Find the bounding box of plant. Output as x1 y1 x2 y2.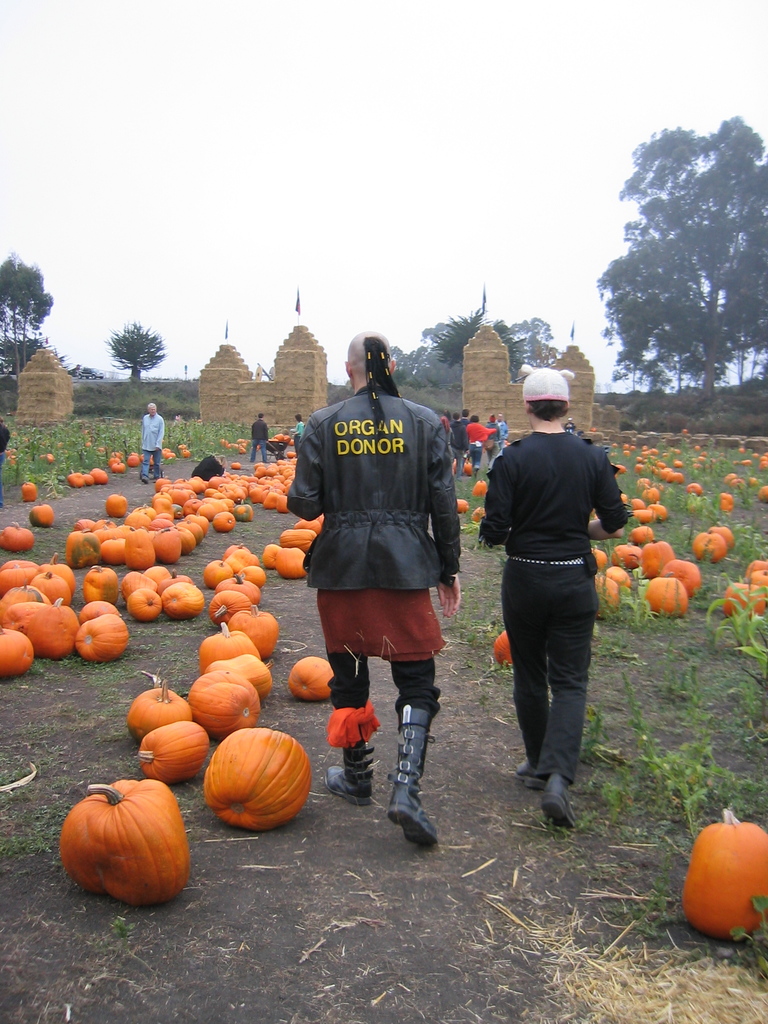
104 909 138 953.
